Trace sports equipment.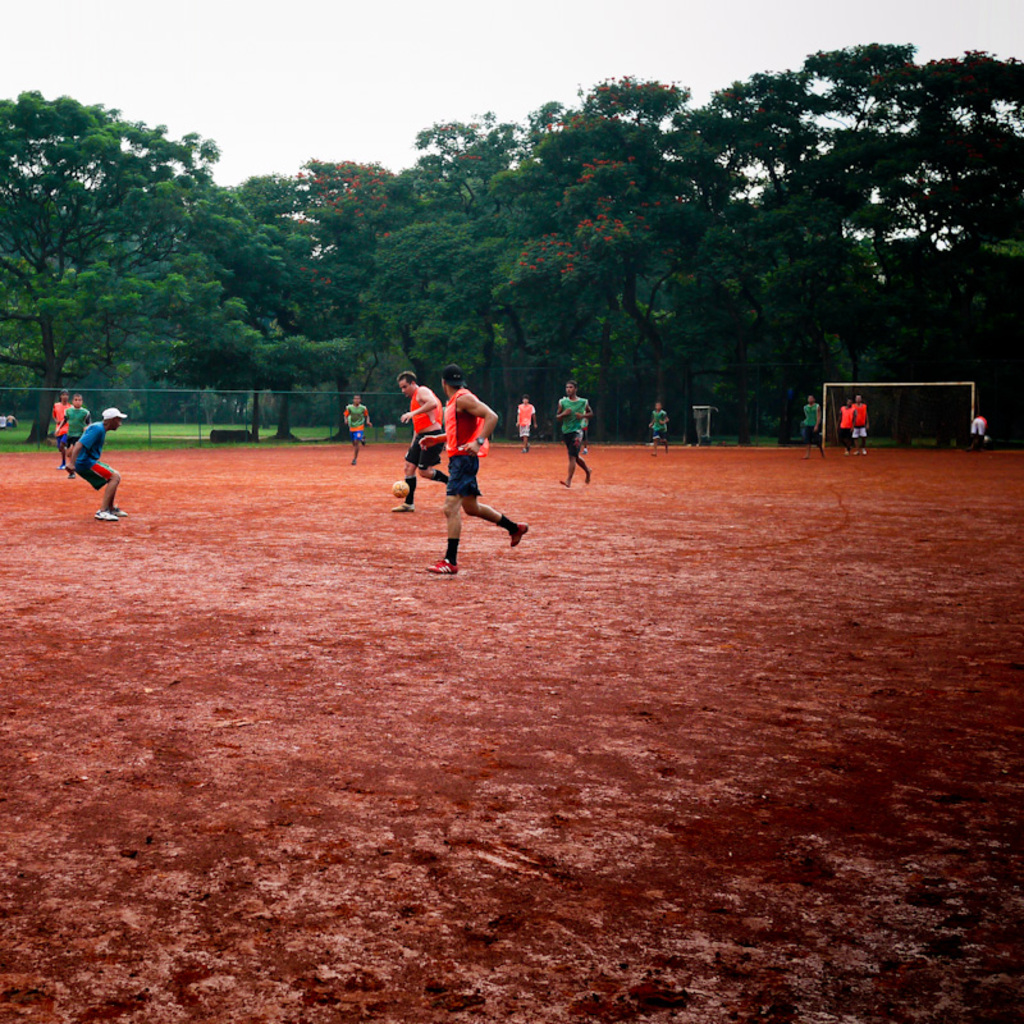
Traced to {"left": 507, "top": 521, "right": 527, "bottom": 548}.
